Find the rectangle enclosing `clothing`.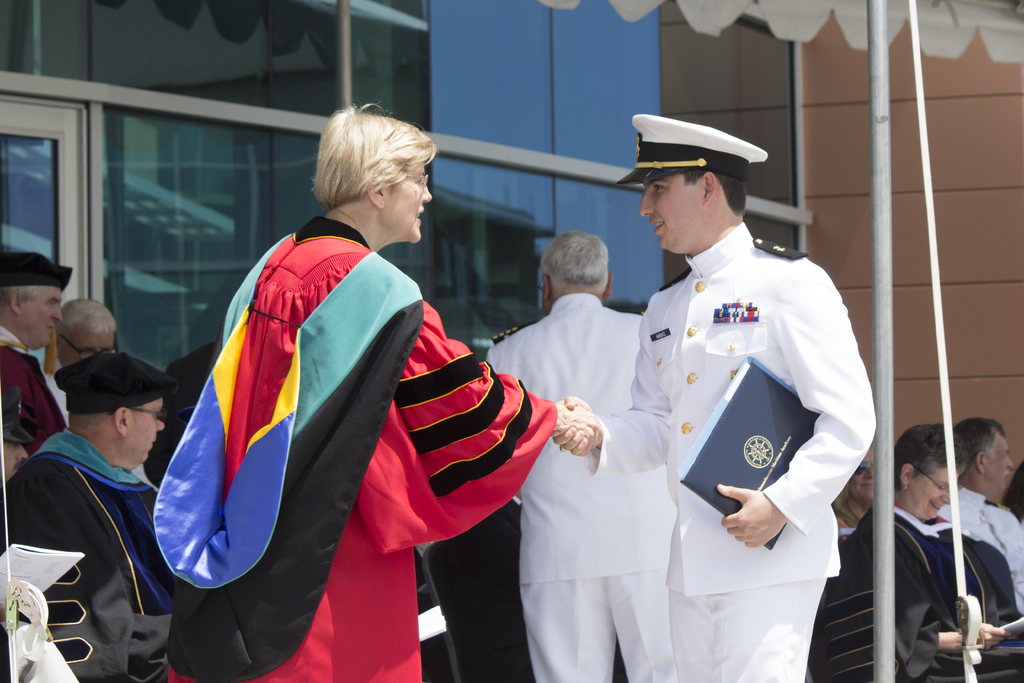
bbox=(0, 428, 176, 682).
